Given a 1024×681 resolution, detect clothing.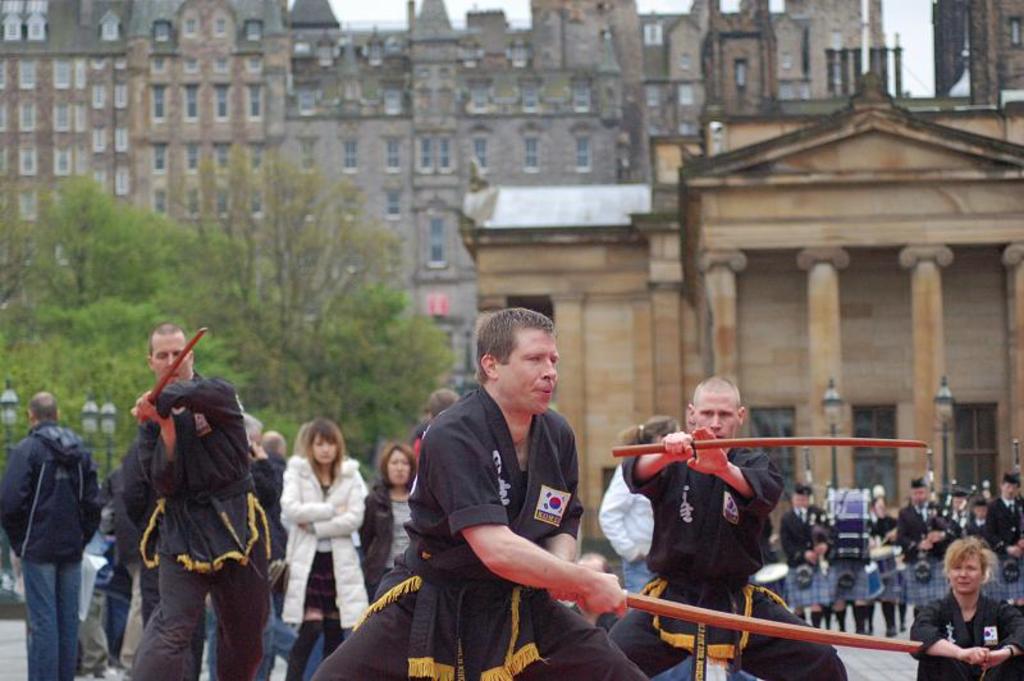
bbox(777, 498, 833, 637).
